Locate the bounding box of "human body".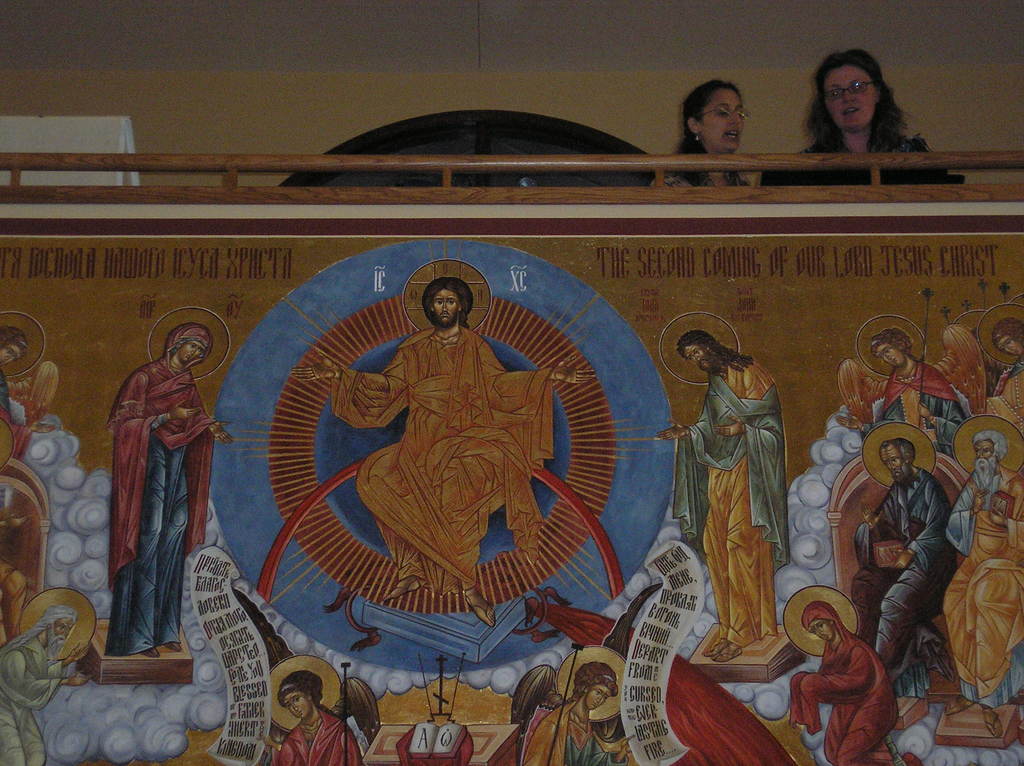
Bounding box: locate(776, 44, 941, 184).
